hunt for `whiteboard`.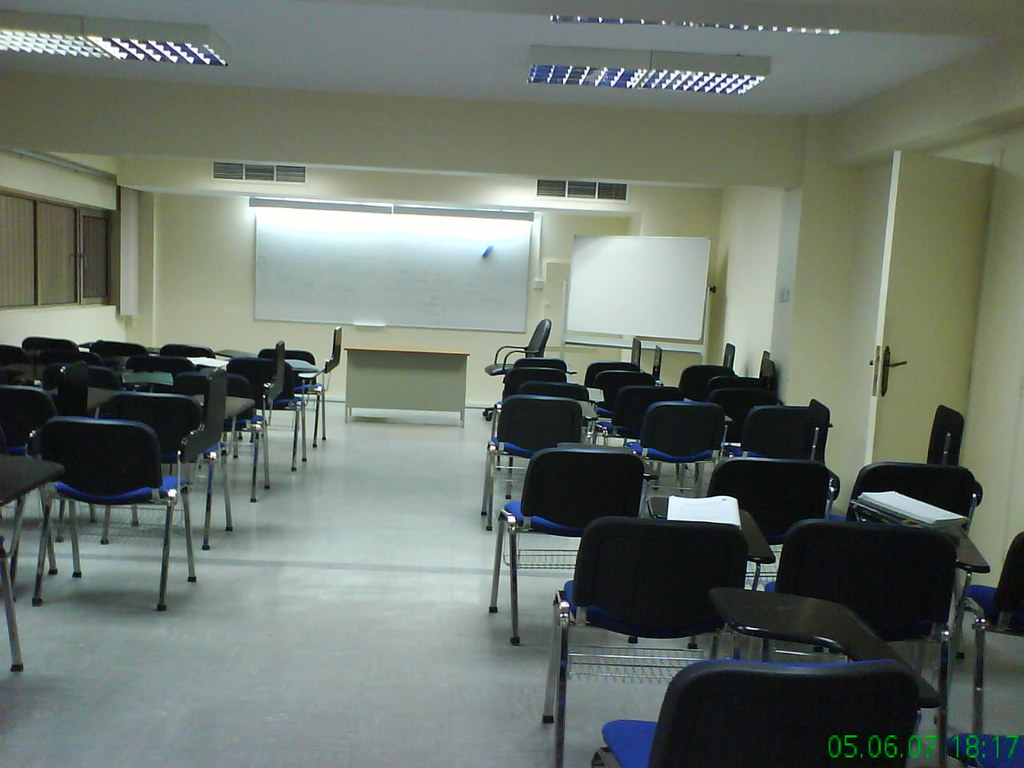
Hunted down at rect(249, 208, 530, 332).
